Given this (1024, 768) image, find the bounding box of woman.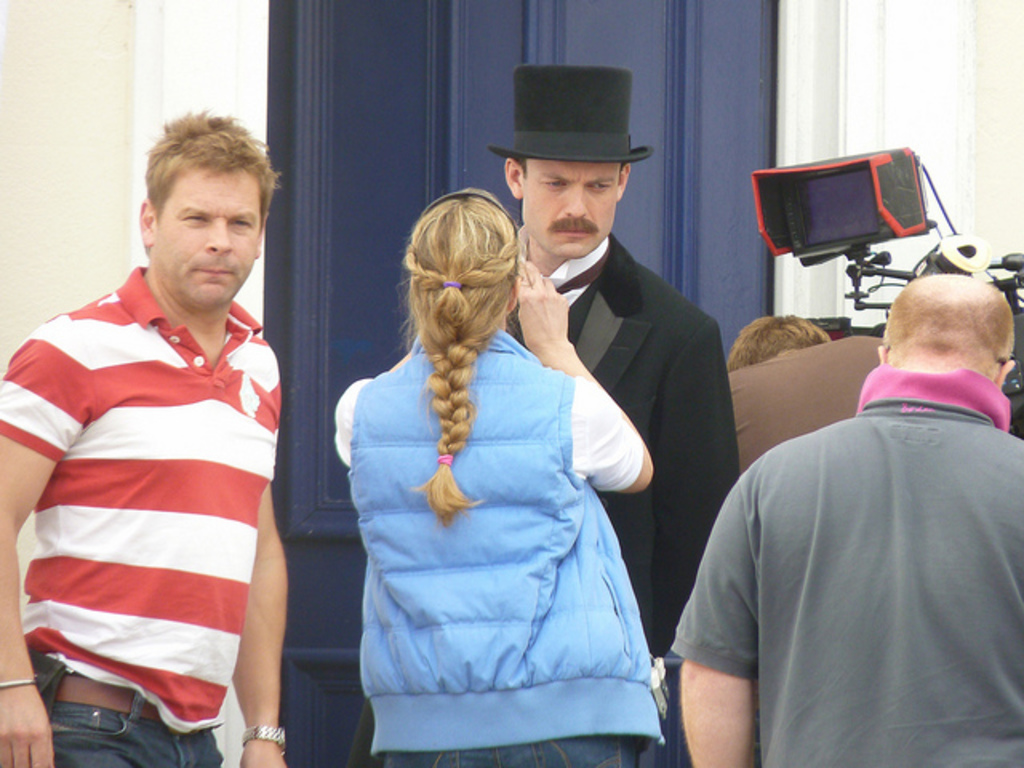
pyautogui.locateOnScreen(323, 174, 653, 742).
